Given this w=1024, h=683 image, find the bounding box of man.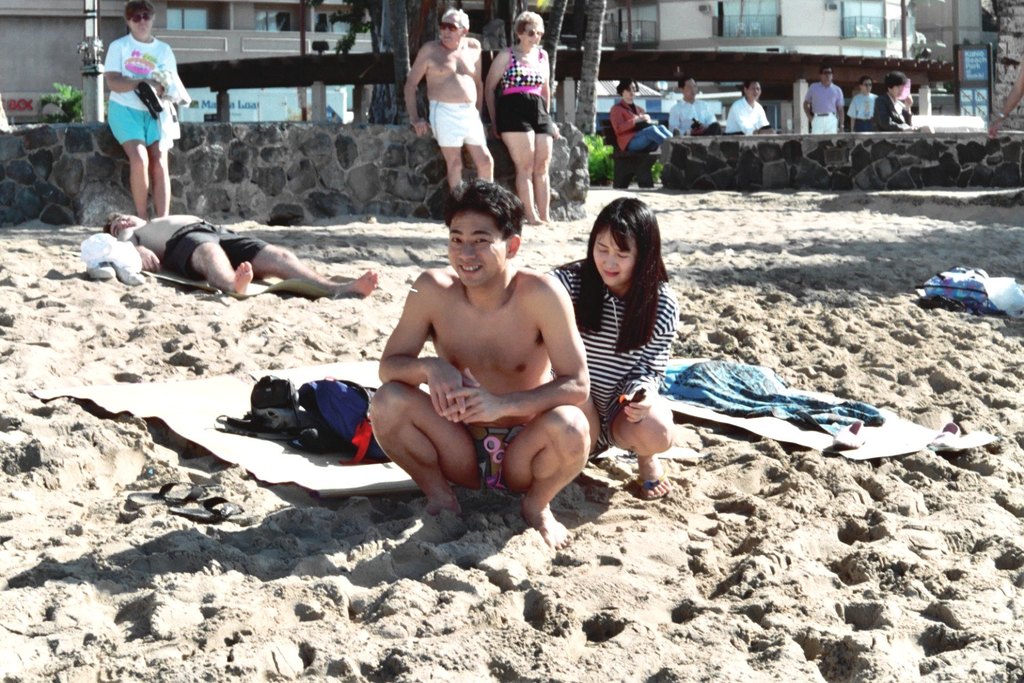
(726, 80, 774, 139).
